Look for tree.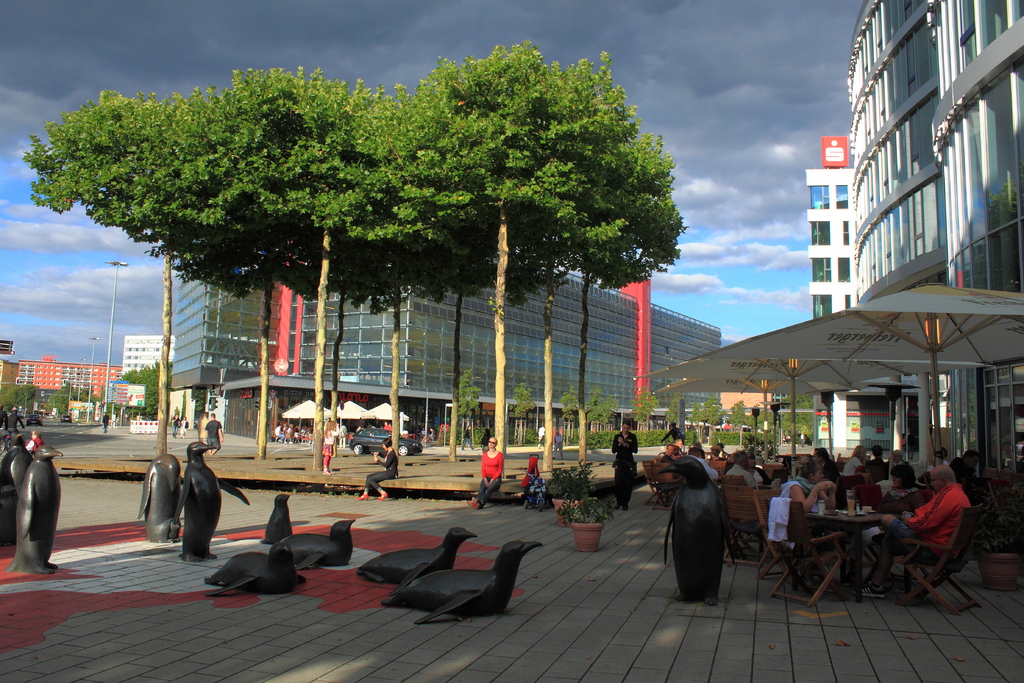
Found: region(669, 397, 678, 427).
